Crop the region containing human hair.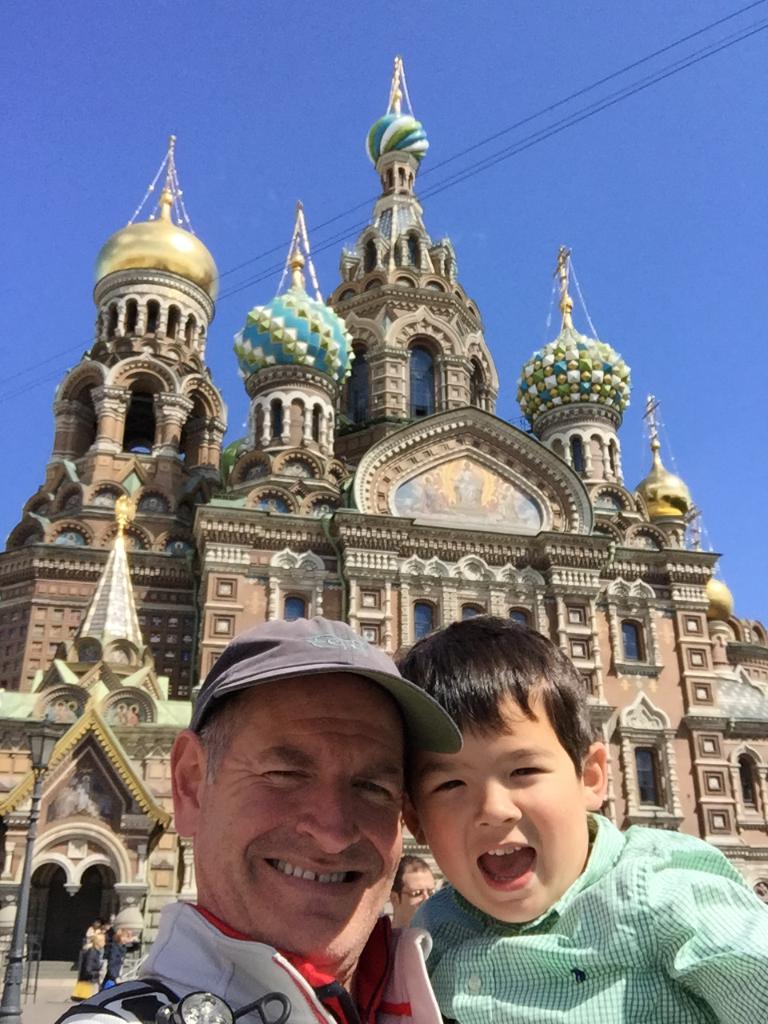
Crop region: 398:612:596:776.
